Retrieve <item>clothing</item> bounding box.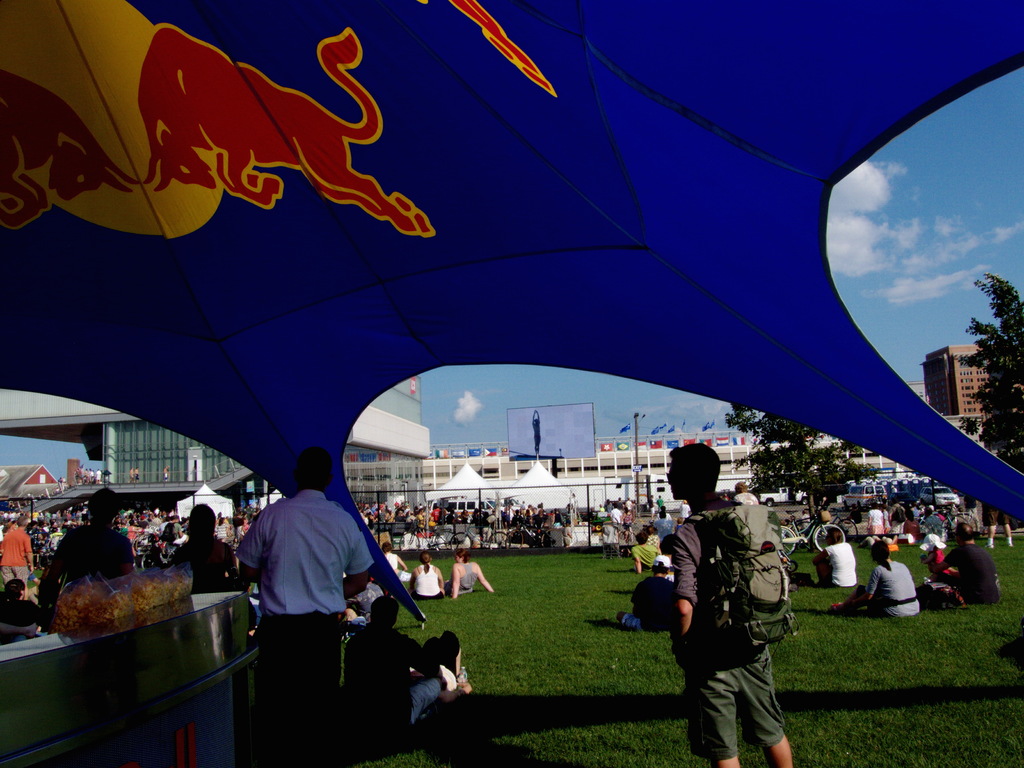
Bounding box: bbox=(383, 550, 407, 580).
